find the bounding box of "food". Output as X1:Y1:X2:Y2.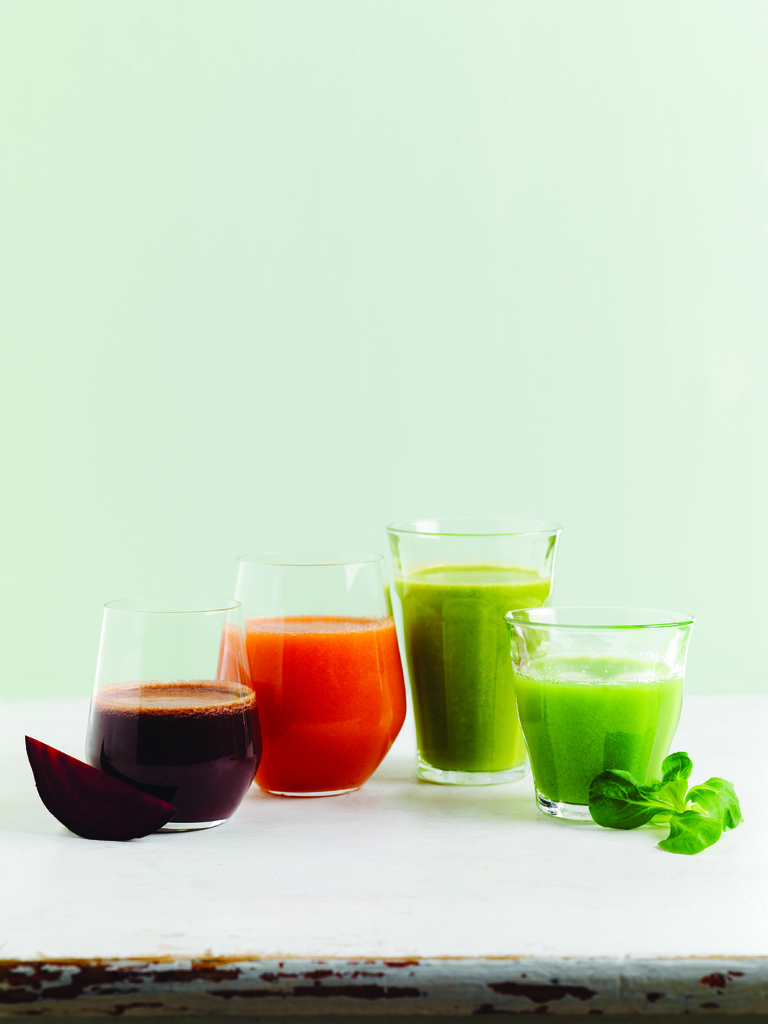
86:684:262:824.
